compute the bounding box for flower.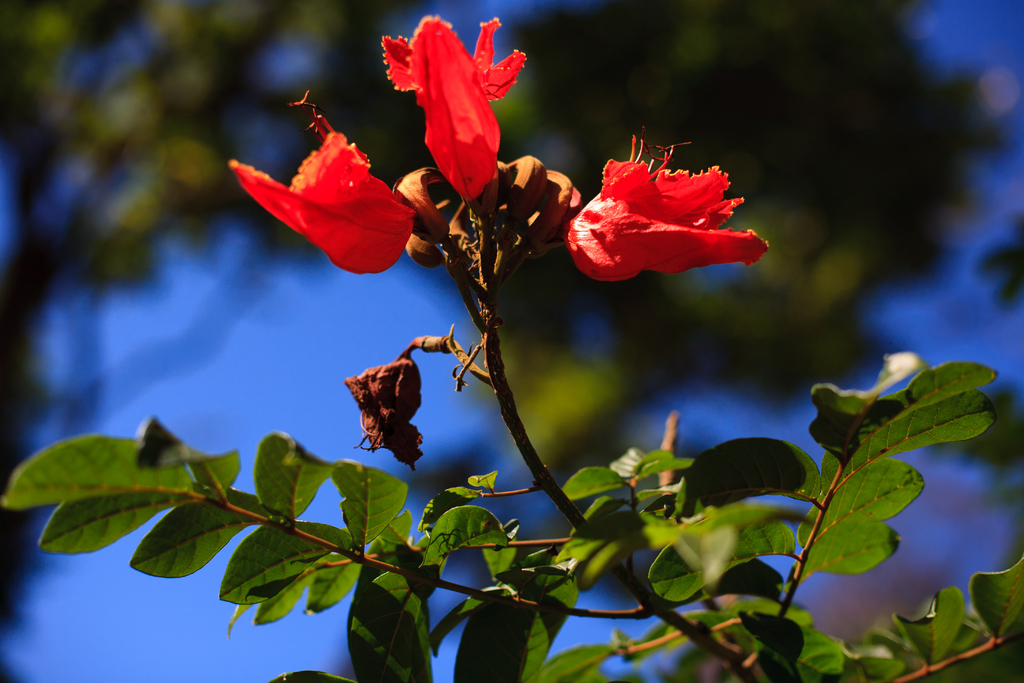
select_region(563, 128, 767, 285).
